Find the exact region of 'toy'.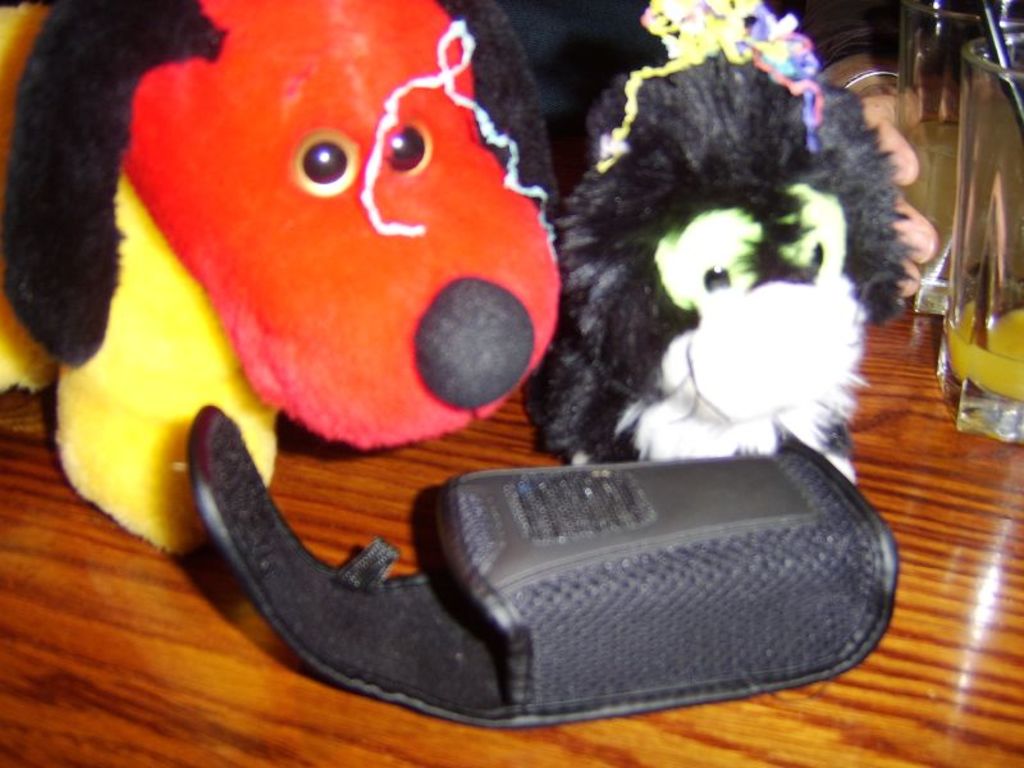
Exact region: bbox=[202, 416, 323, 460].
